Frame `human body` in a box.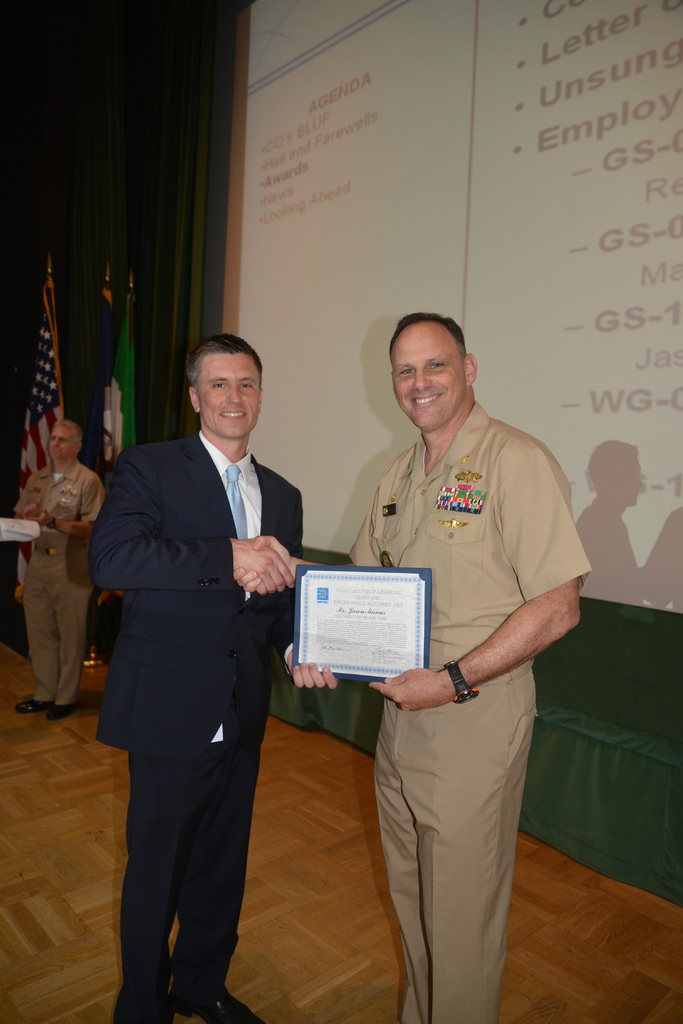
box=[568, 436, 637, 600].
